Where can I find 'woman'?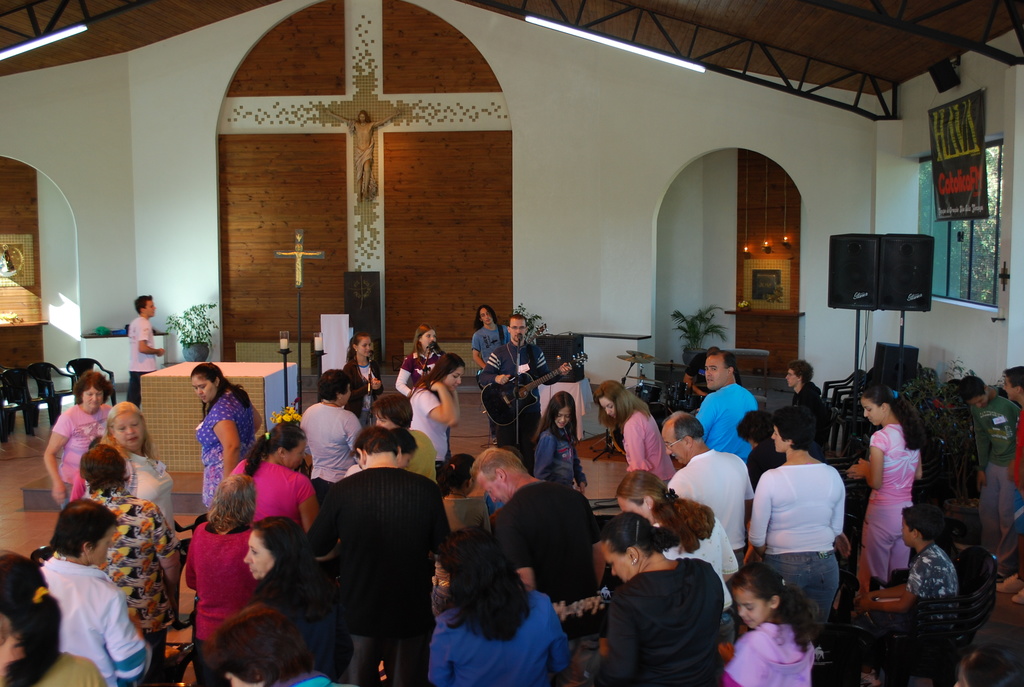
You can find it at x1=45, y1=367, x2=112, y2=506.
